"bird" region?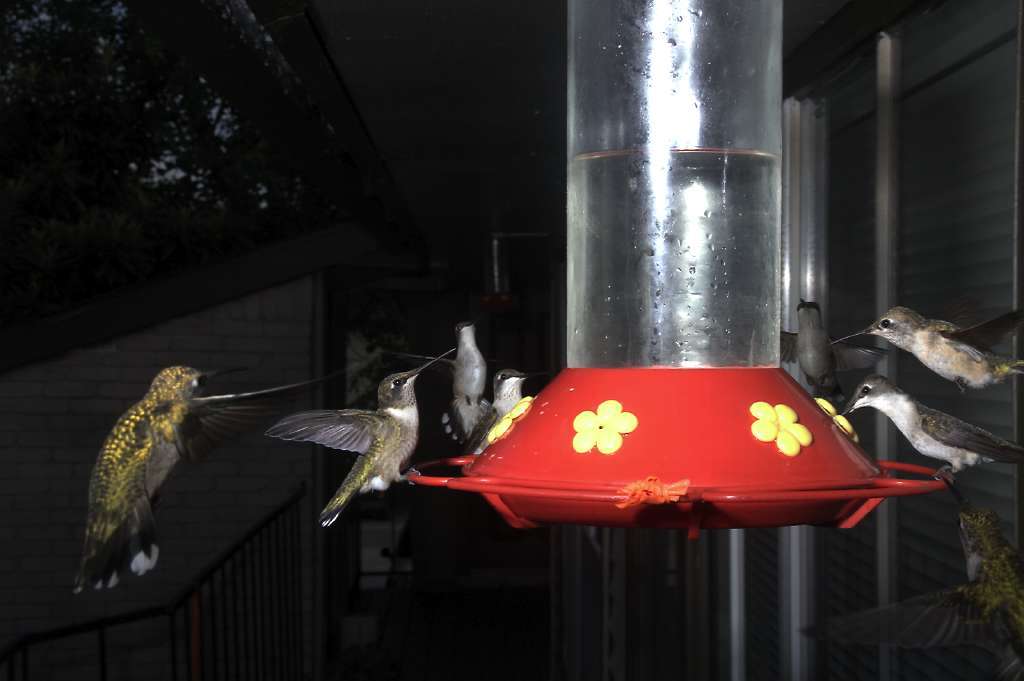
(left=74, top=366, right=220, bottom=606)
